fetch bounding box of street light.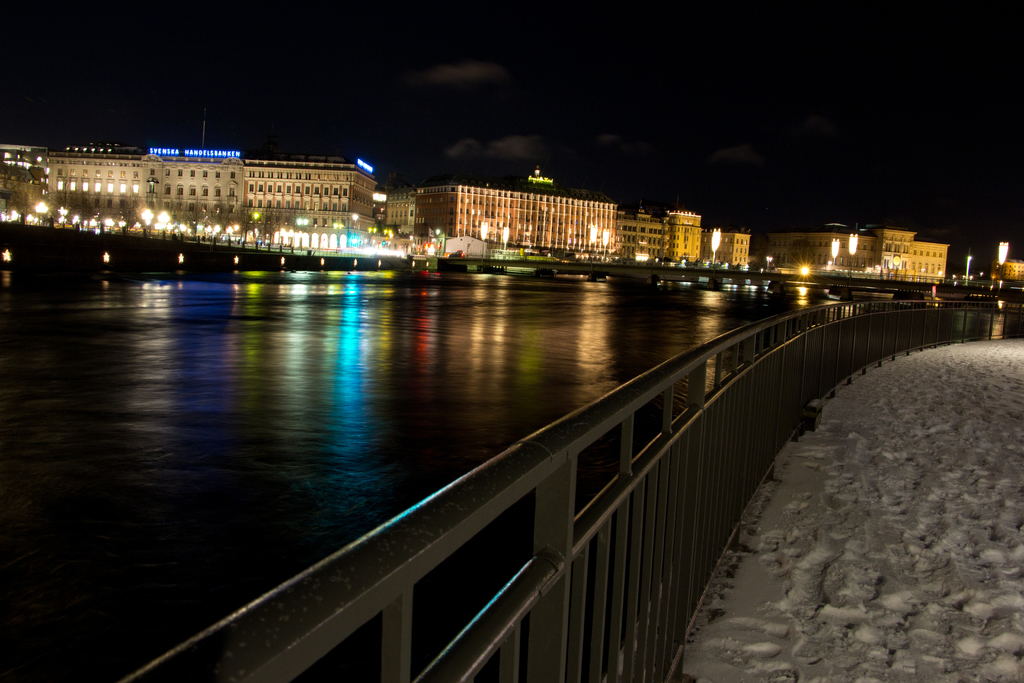
Bbox: bbox=[478, 220, 488, 261].
